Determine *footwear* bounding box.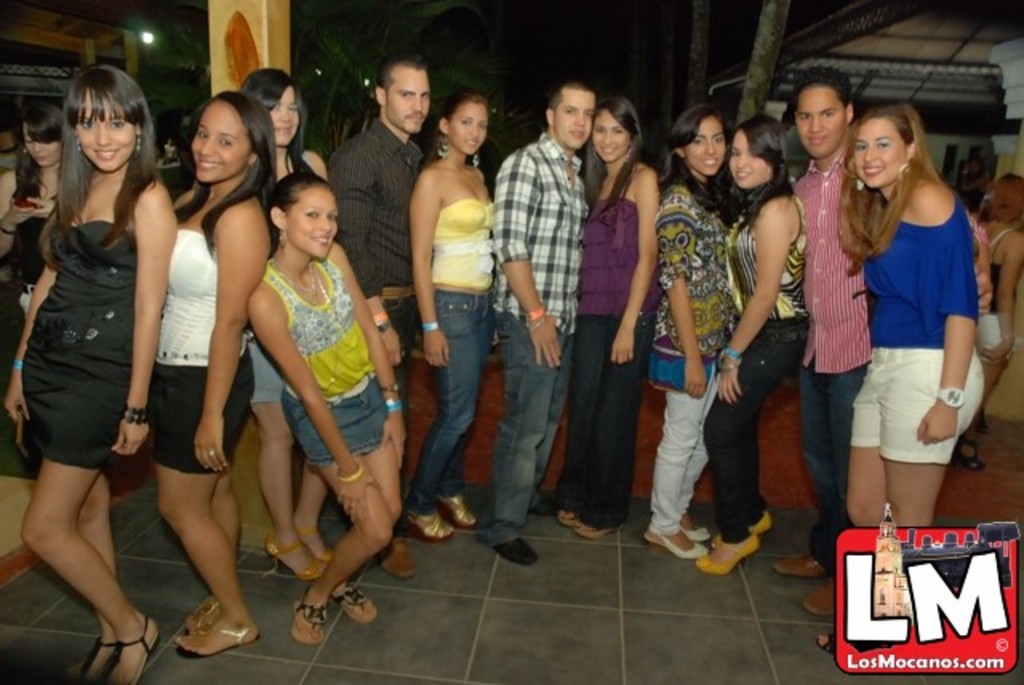
Determined: 264 533 325 583.
